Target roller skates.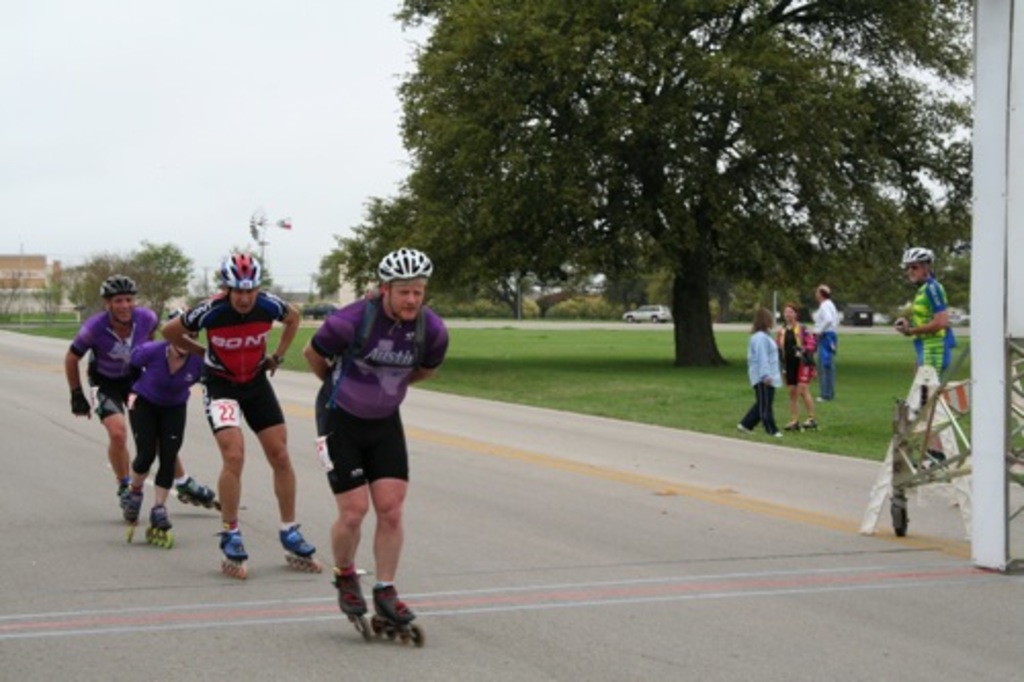
Target region: [left=121, top=485, right=143, bottom=532].
